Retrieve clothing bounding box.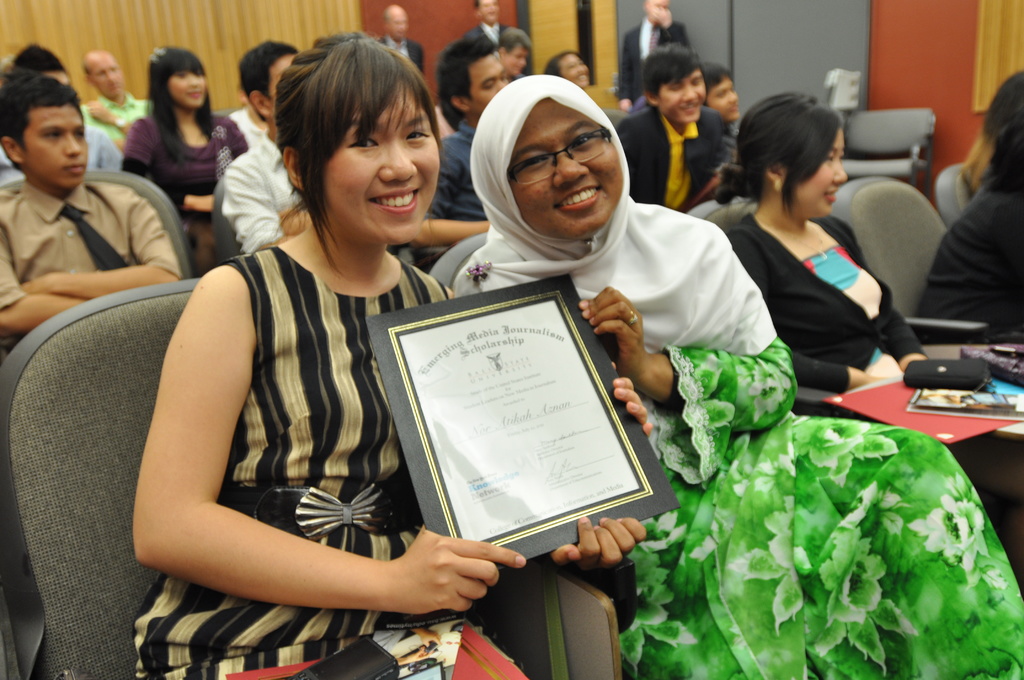
Bounding box: box=[710, 198, 947, 419].
